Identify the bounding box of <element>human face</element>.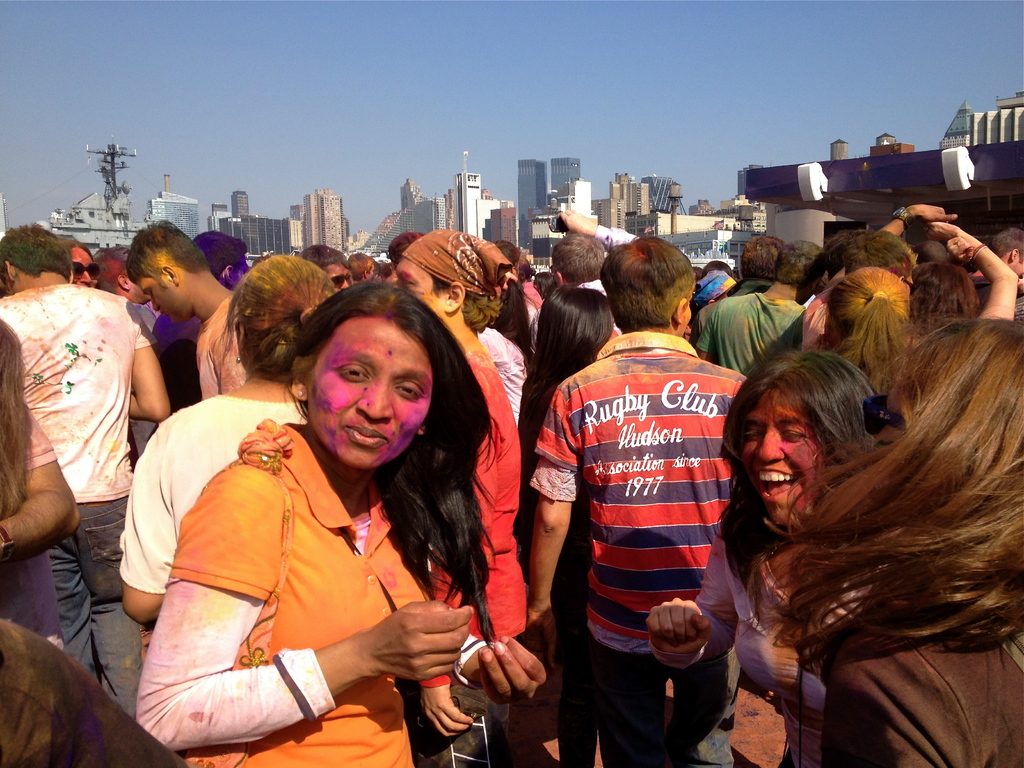
(left=394, top=253, right=449, bottom=312).
